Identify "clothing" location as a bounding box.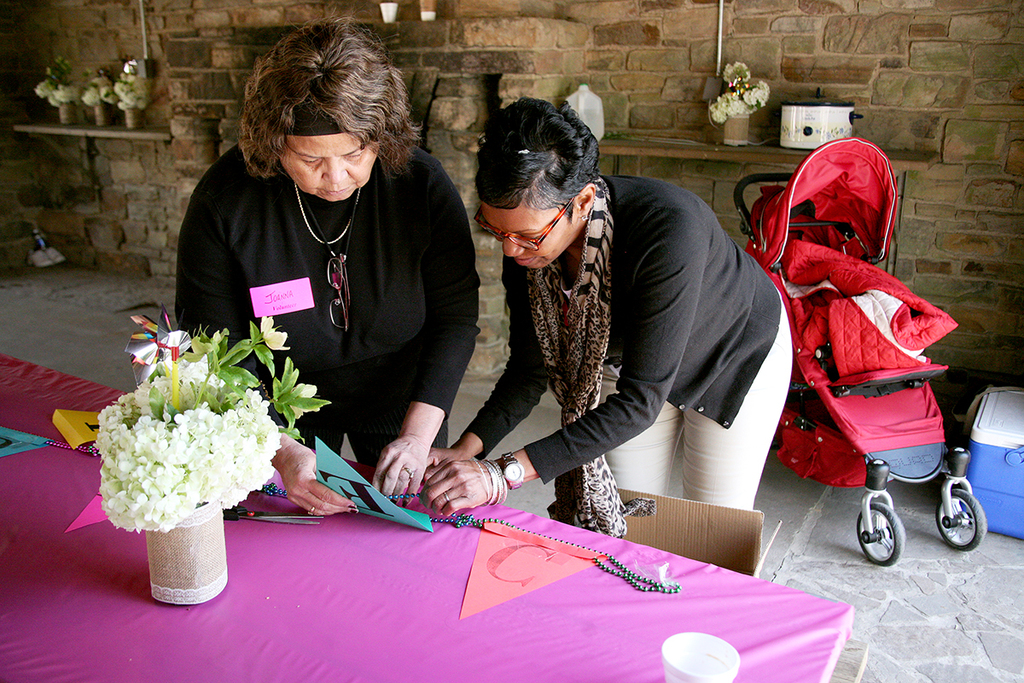
592 308 794 510.
